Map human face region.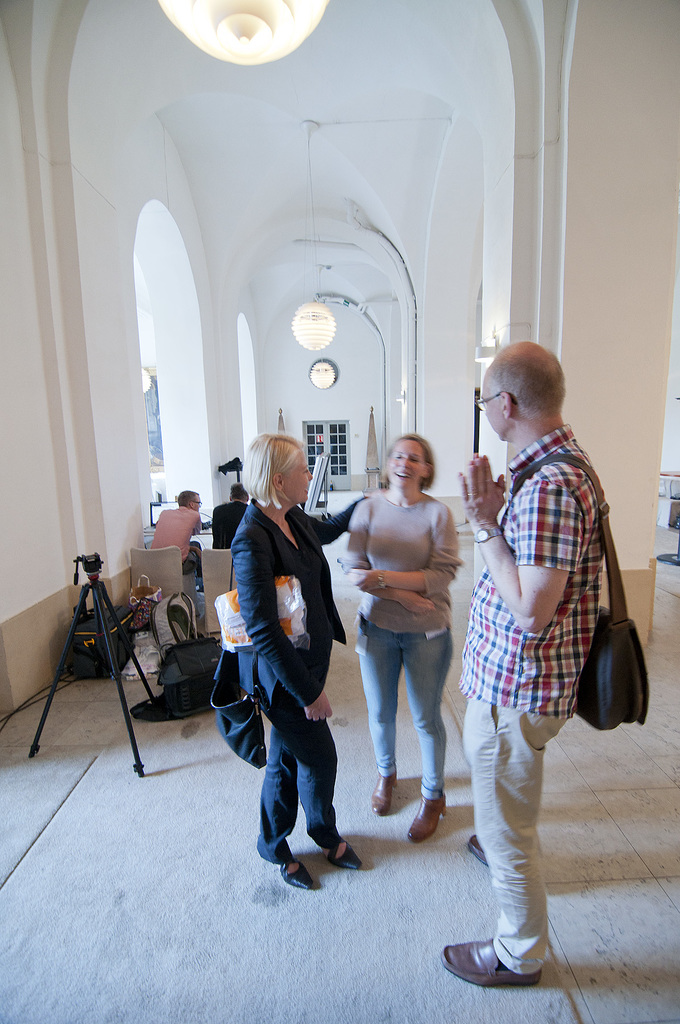
Mapped to <region>387, 442, 436, 493</region>.
